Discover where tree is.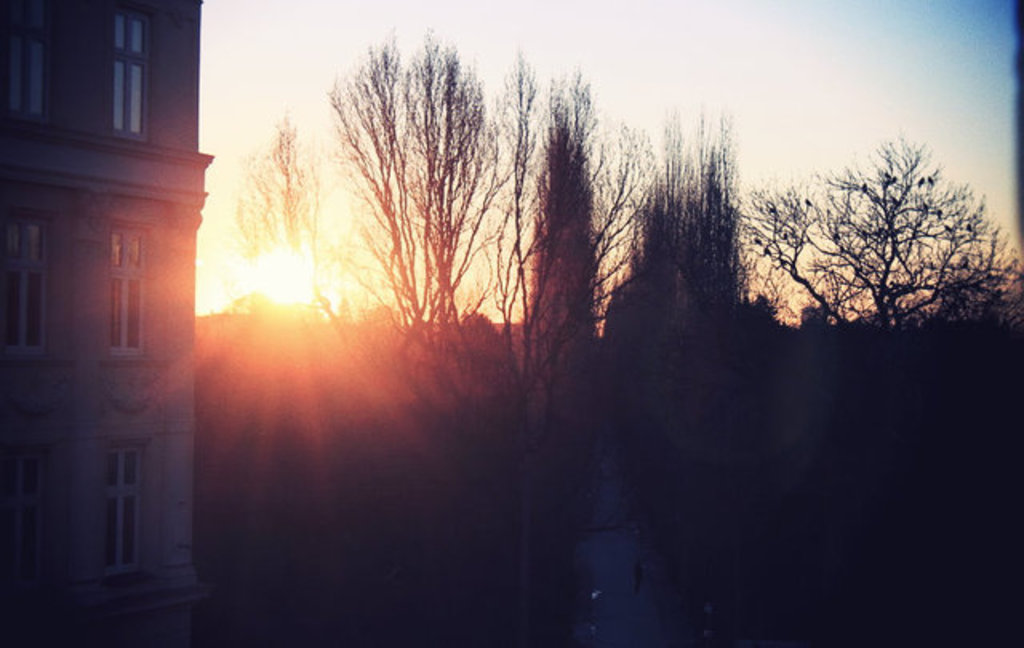
Discovered at [592,117,789,342].
